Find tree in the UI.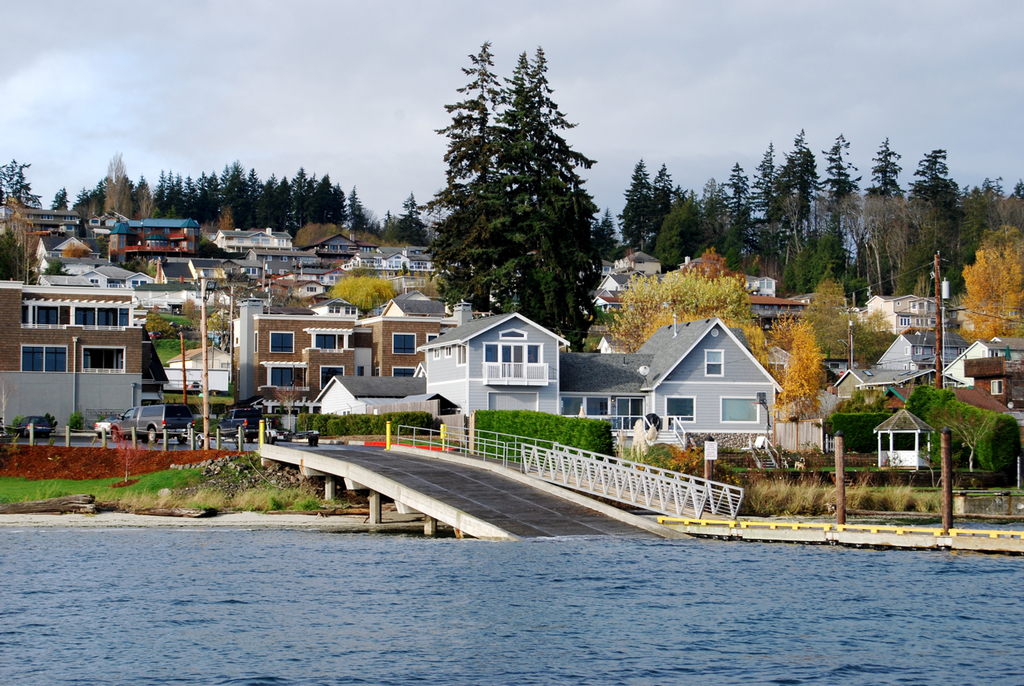
UI element at (left=178, top=293, right=206, bottom=315).
